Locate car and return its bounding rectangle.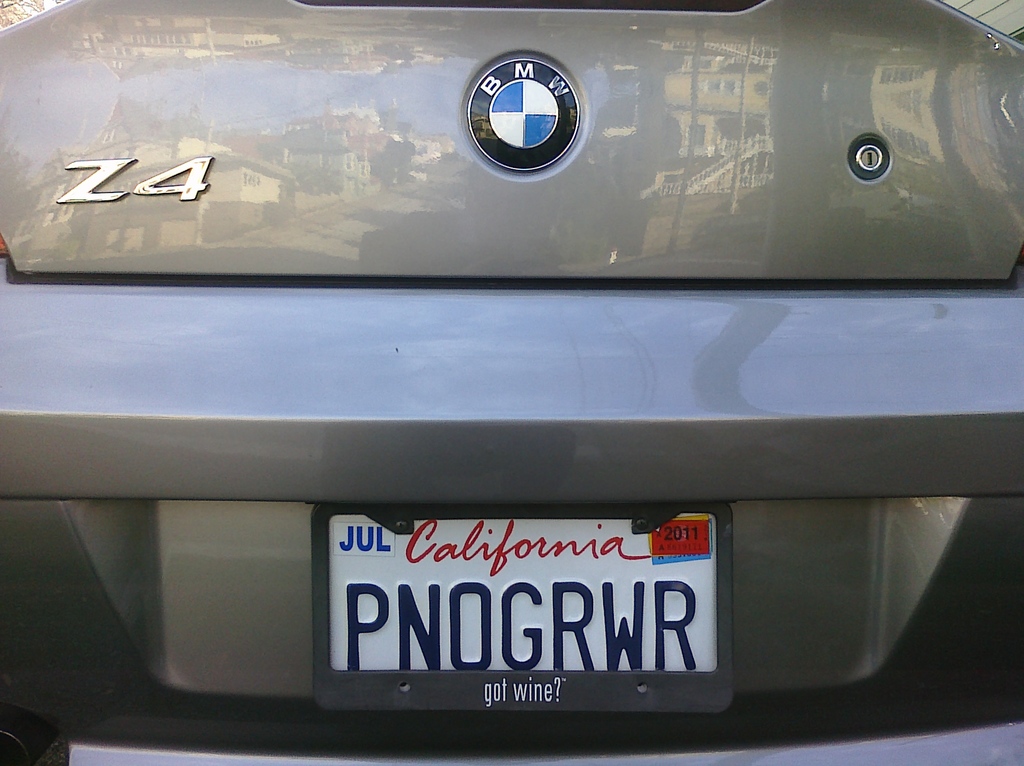
(x1=0, y1=0, x2=1023, y2=756).
